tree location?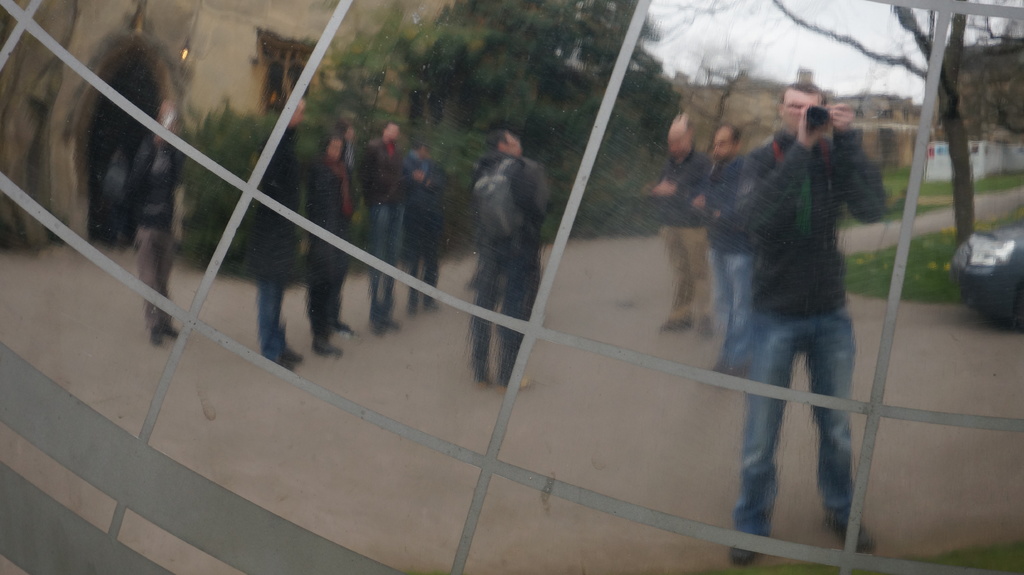
Rect(276, 0, 708, 249)
